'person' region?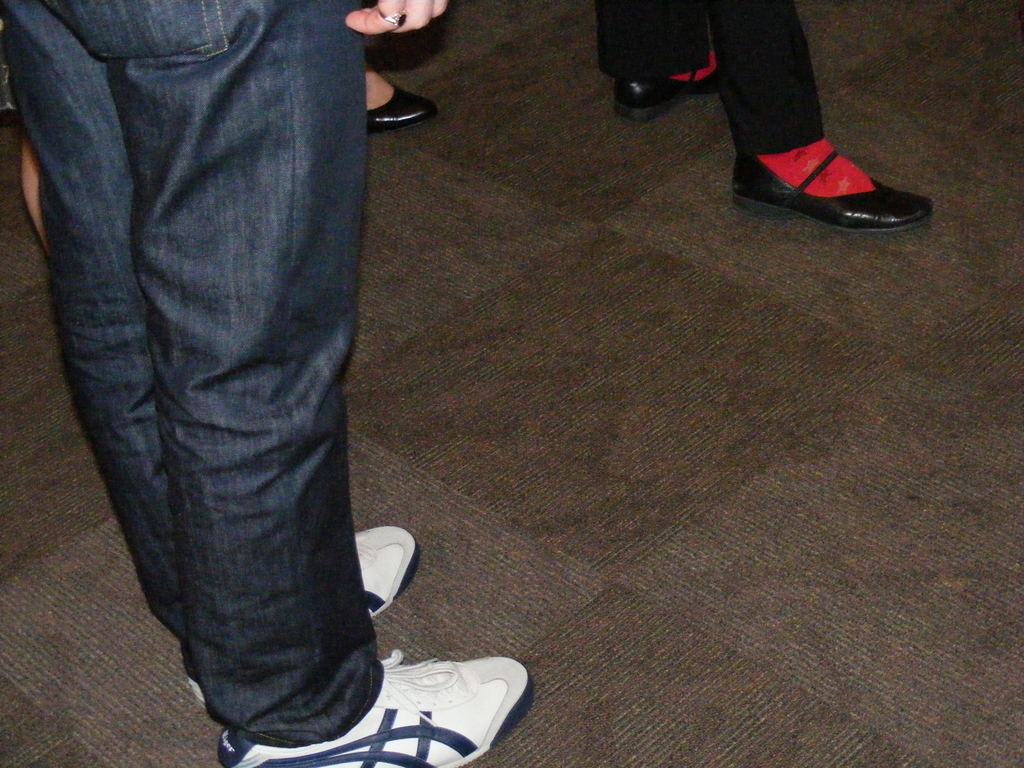
x1=0, y1=16, x2=49, y2=258
